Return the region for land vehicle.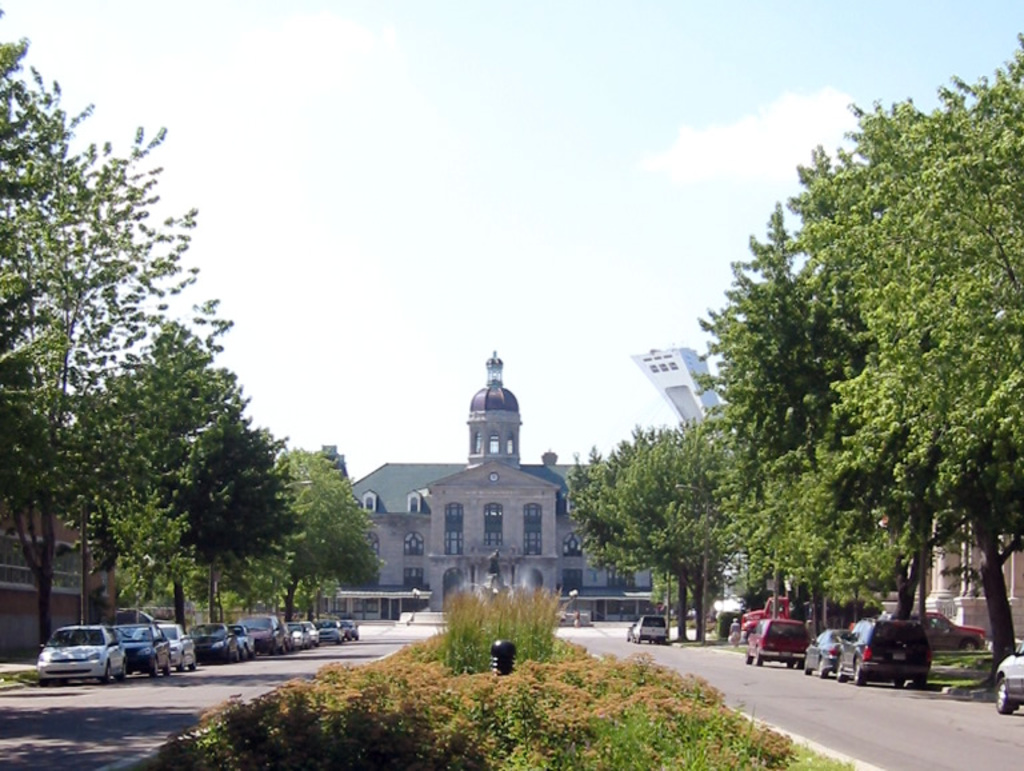
[833, 615, 936, 686].
